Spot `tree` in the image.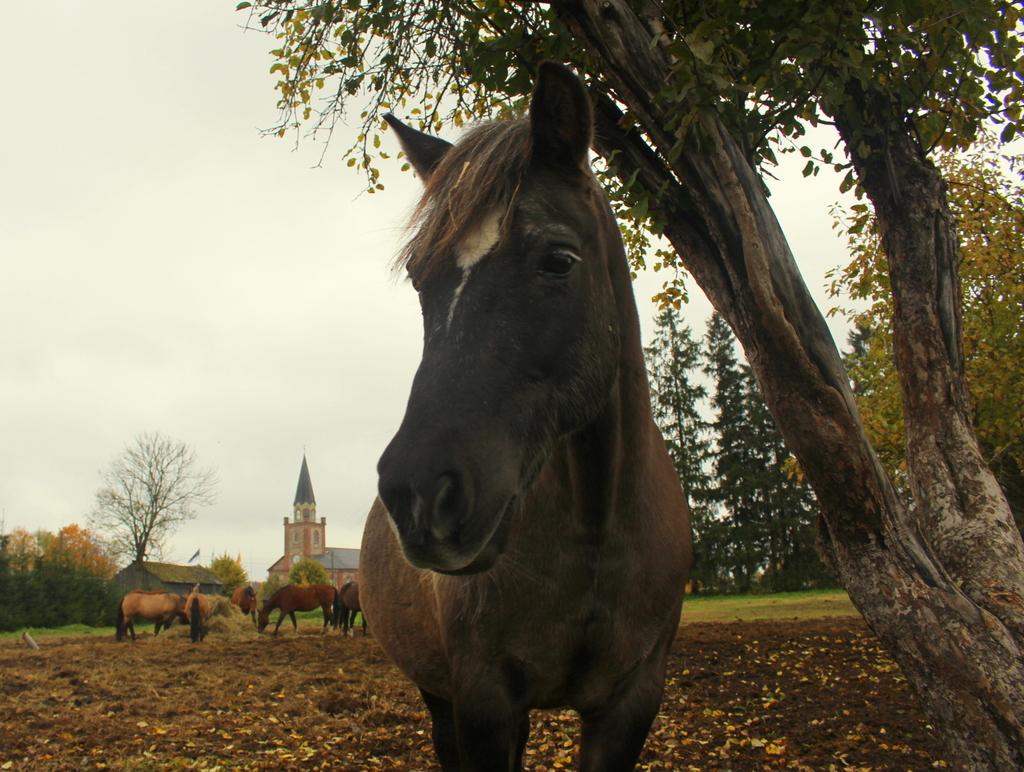
`tree` found at {"left": 745, "top": 365, "right": 785, "bottom": 600}.
